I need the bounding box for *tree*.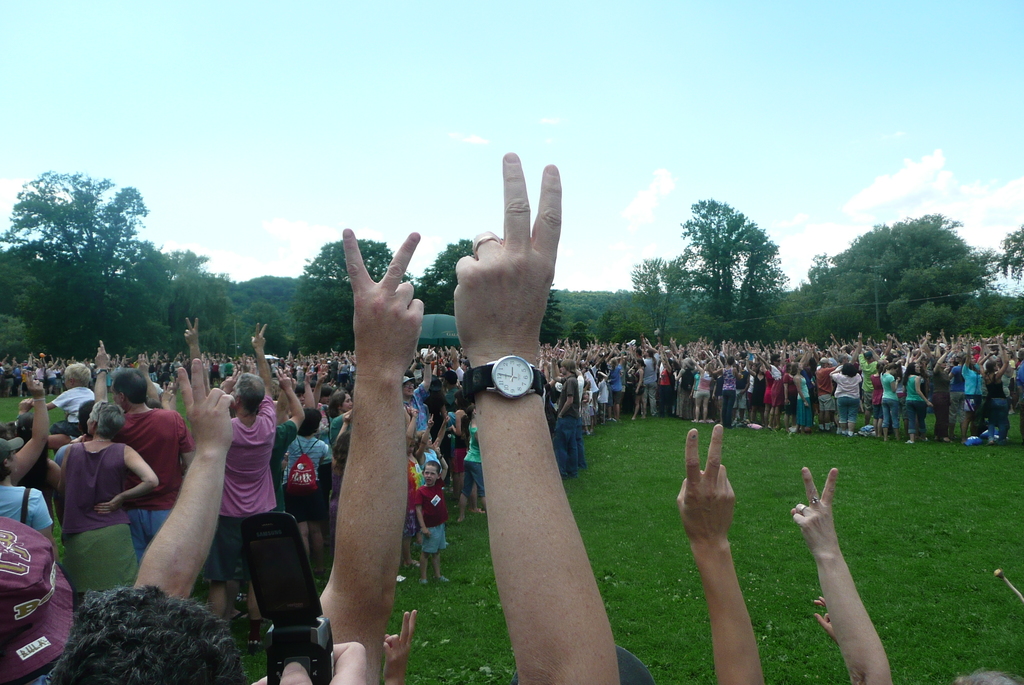
Here it is: <box>236,305,285,356</box>.
